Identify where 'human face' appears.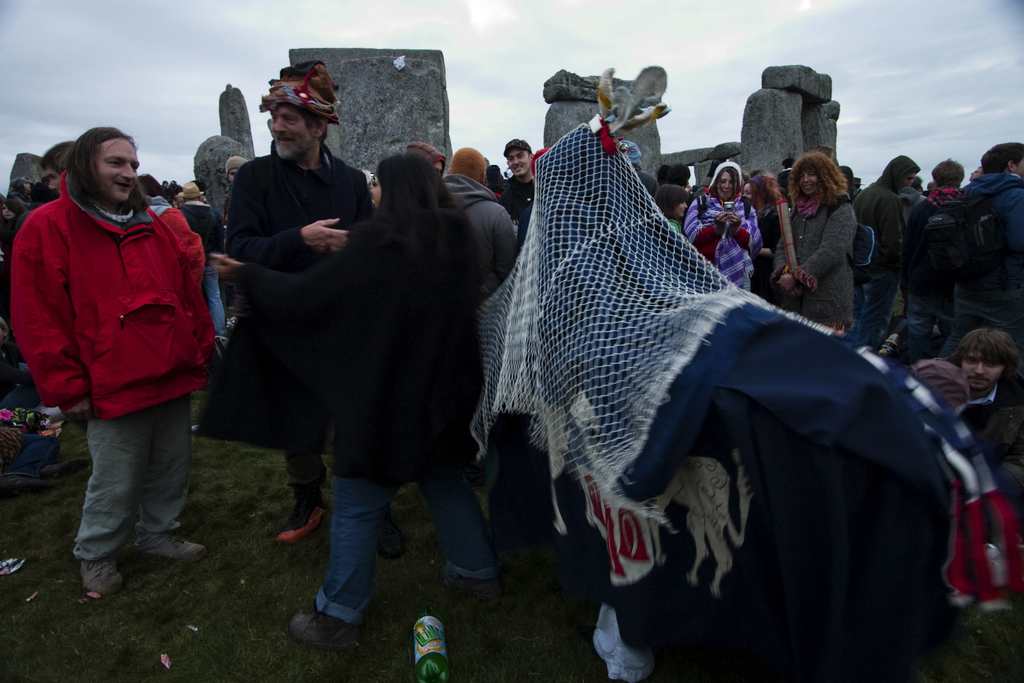
Appears at left=801, top=171, right=820, bottom=195.
